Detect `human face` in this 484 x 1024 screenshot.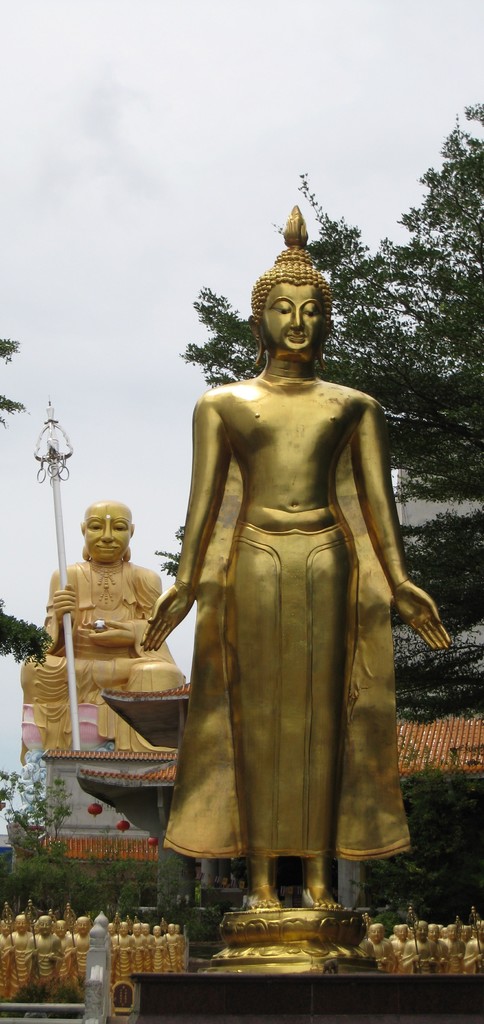
Detection: rect(81, 505, 131, 561).
